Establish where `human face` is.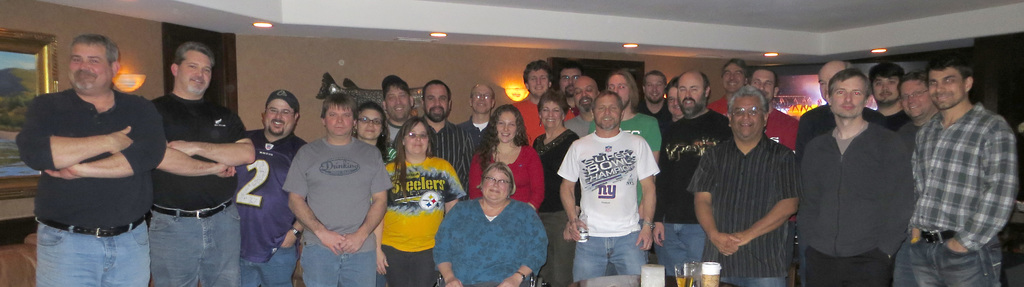
Established at {"left": 609, "top": 72, "right": 630, "bottom": 108}.
